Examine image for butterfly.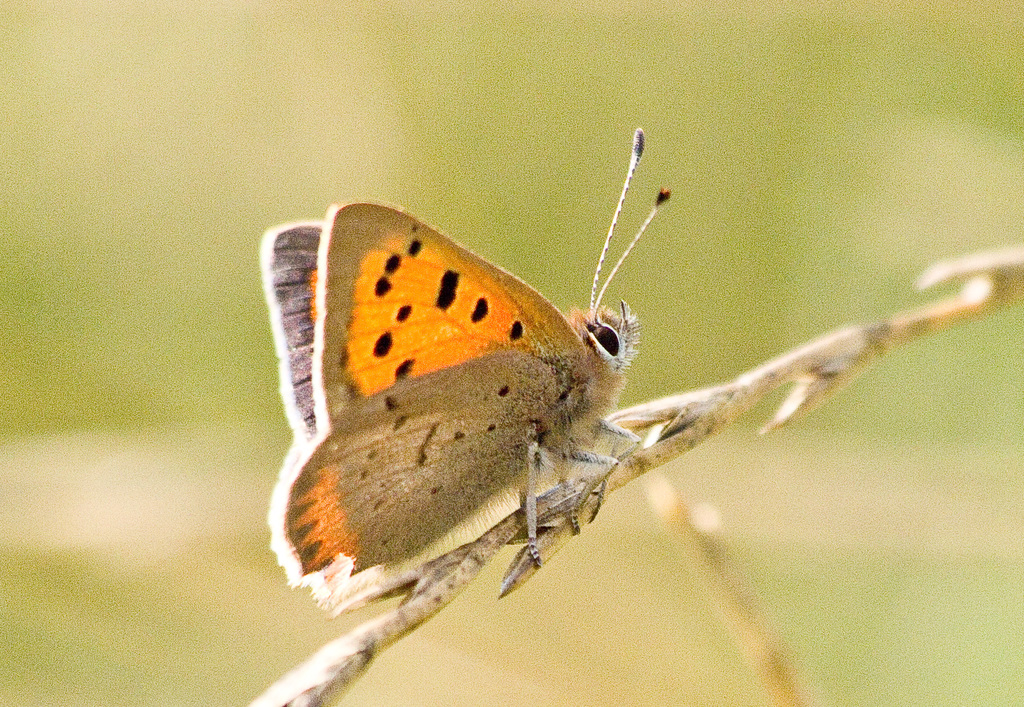
Examination result: region(264, 127, 675, 621).
